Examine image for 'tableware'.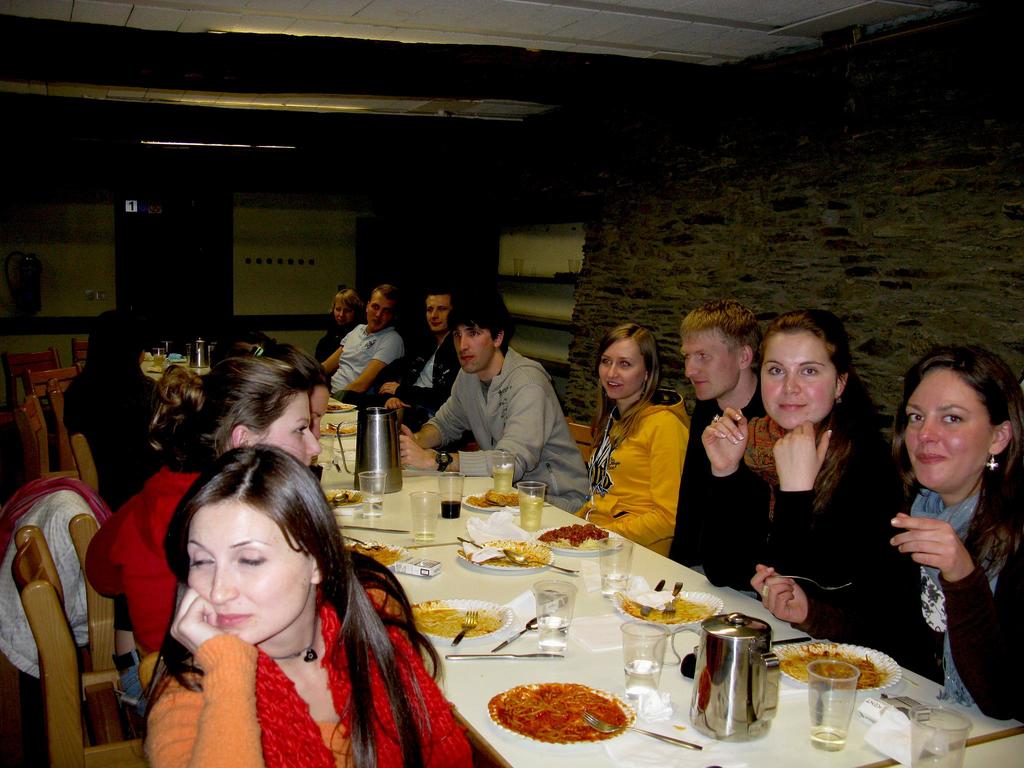
Examination result: [left=596, top=536, right=632, bottom=600].
